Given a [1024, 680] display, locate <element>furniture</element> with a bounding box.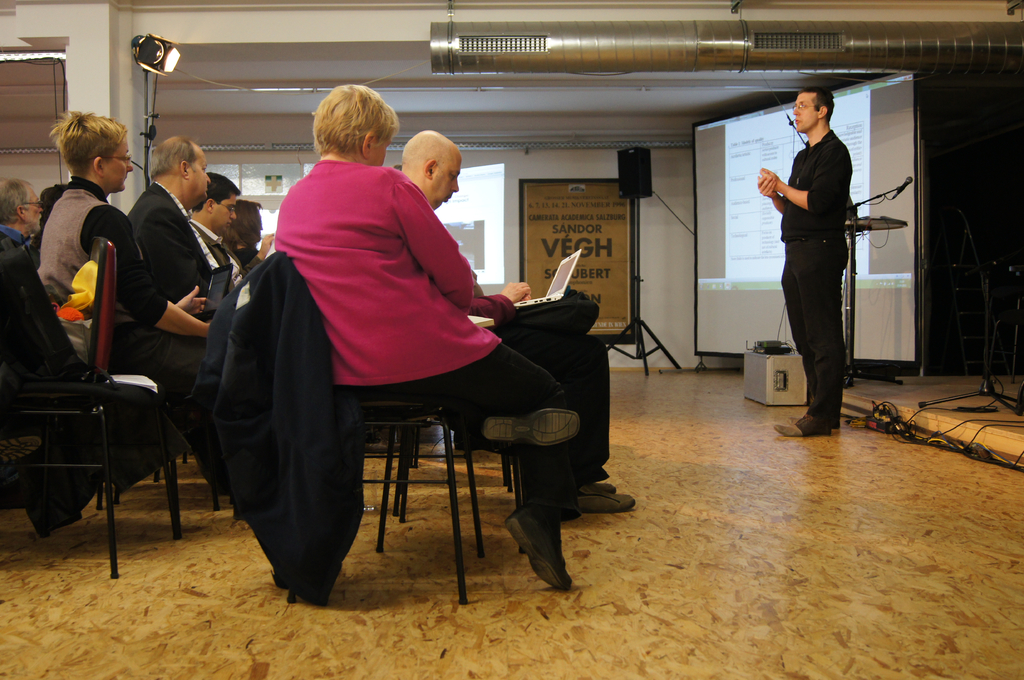
Located: region(90, 234, 243, 524).
